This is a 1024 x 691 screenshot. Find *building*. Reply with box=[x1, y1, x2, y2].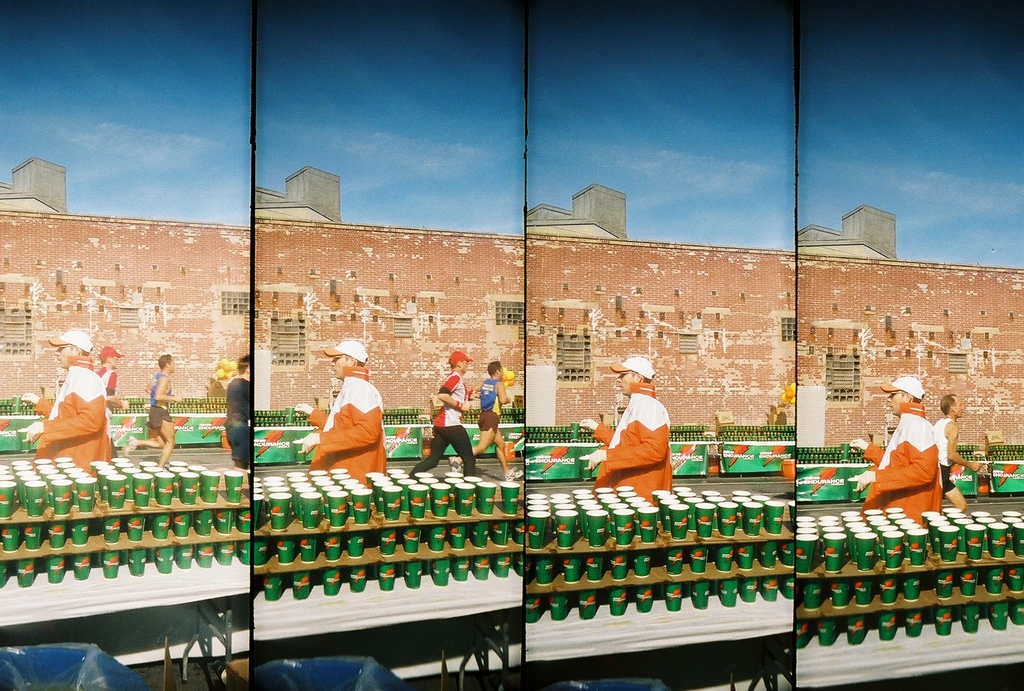
box=[0, 157, 252, 453].
